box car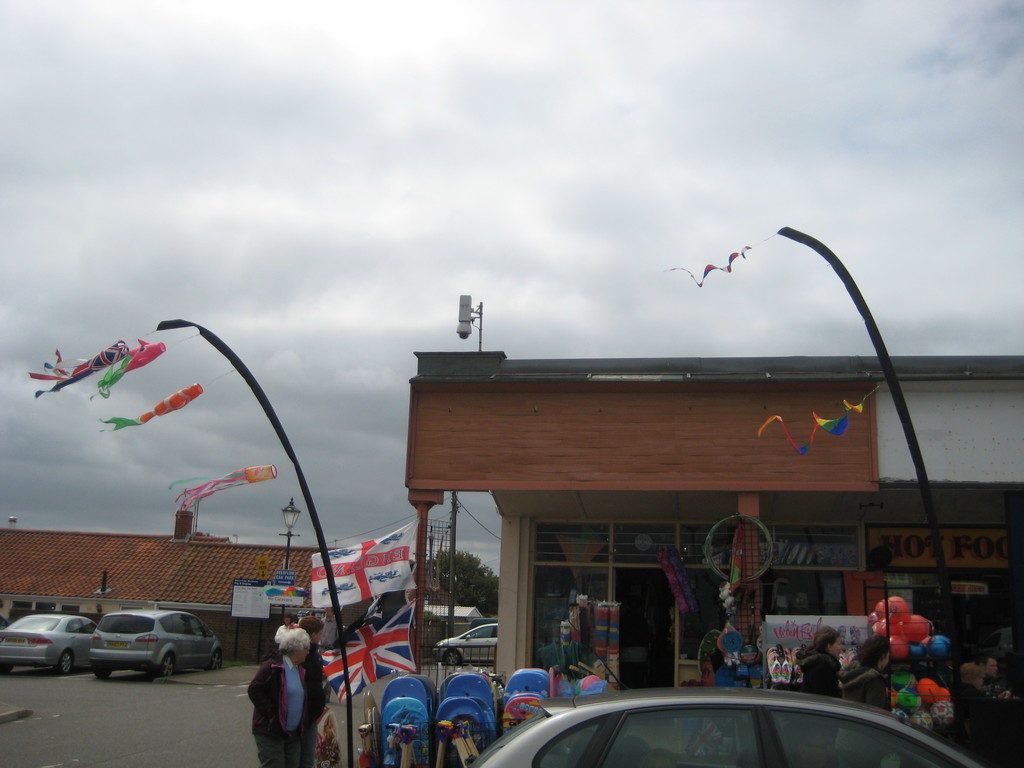
{"x1": 90, "y1": 609, "x2": 222, "y2": 675}
